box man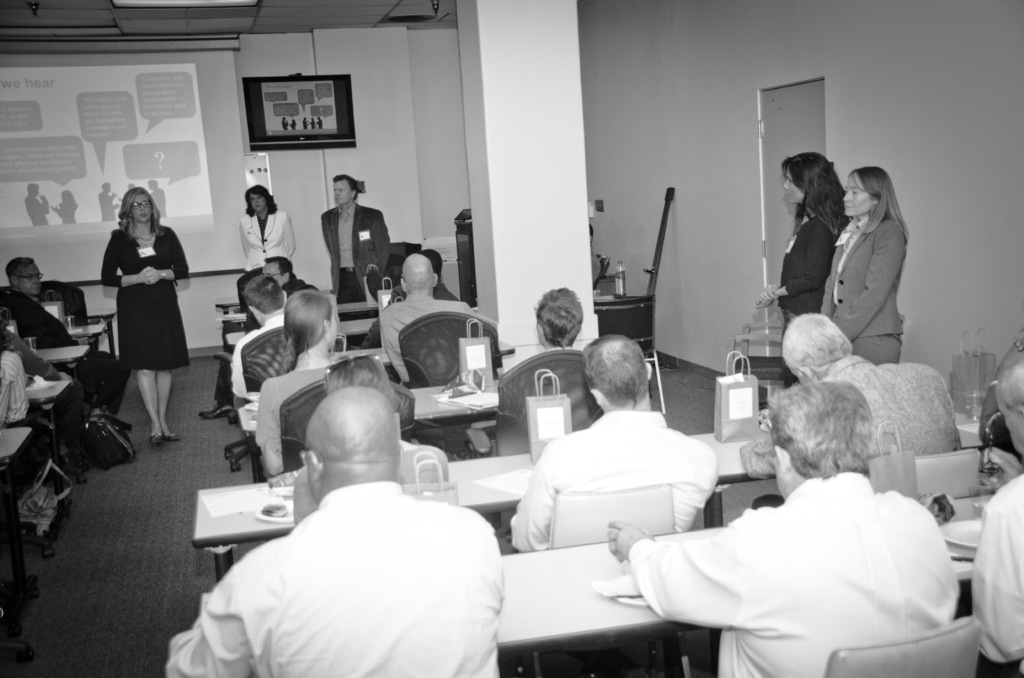
Rect(534, 281, 585, 350)
